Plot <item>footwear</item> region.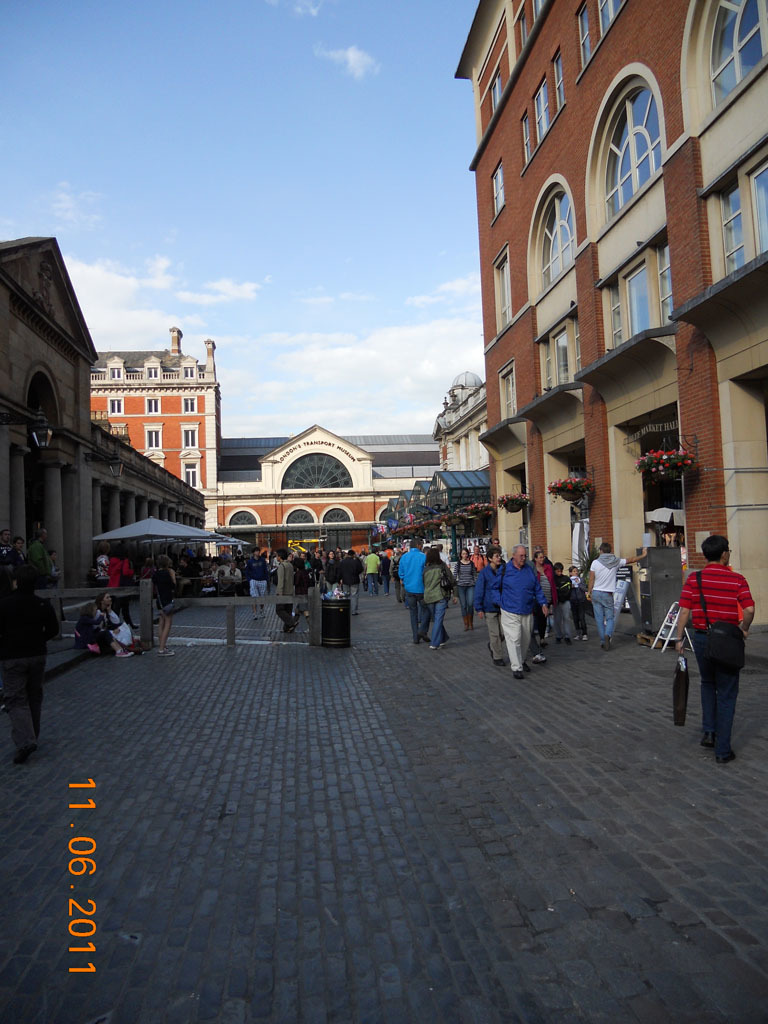
Plotted at [x1=565, y1=636, x2=572, y2=646].
